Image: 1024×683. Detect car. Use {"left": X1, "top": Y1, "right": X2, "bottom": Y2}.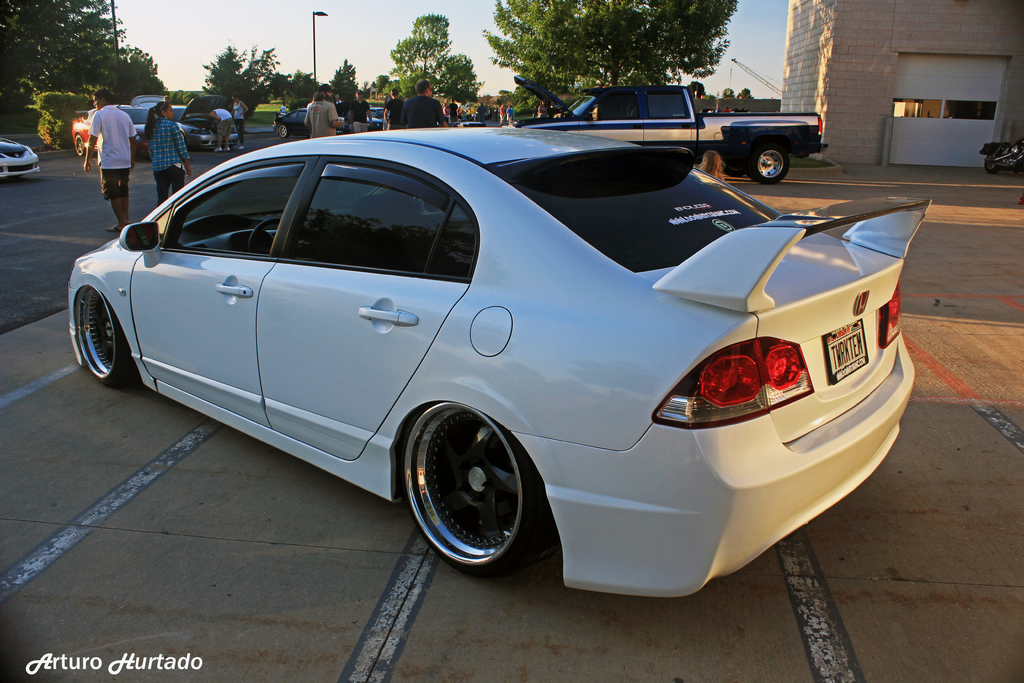
{"left": 0, "top": 136, "right": 35, "bottom": 182}.
